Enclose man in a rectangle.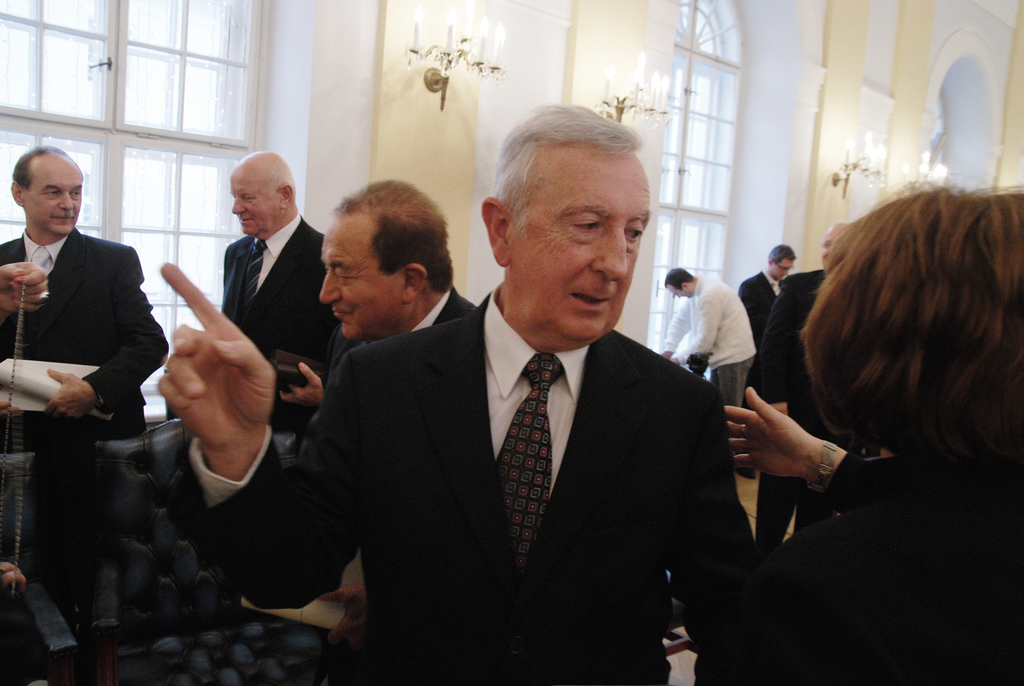
region(744, 243, 797, 334).
